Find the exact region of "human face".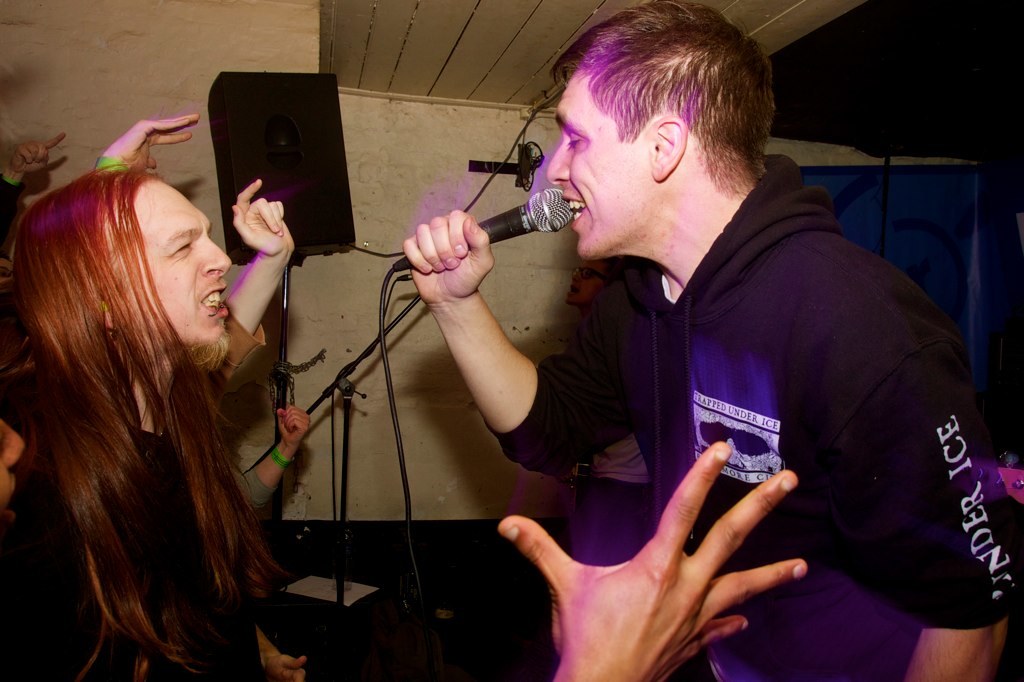
Exact region: l=565, t=259, r=607, b=309.
